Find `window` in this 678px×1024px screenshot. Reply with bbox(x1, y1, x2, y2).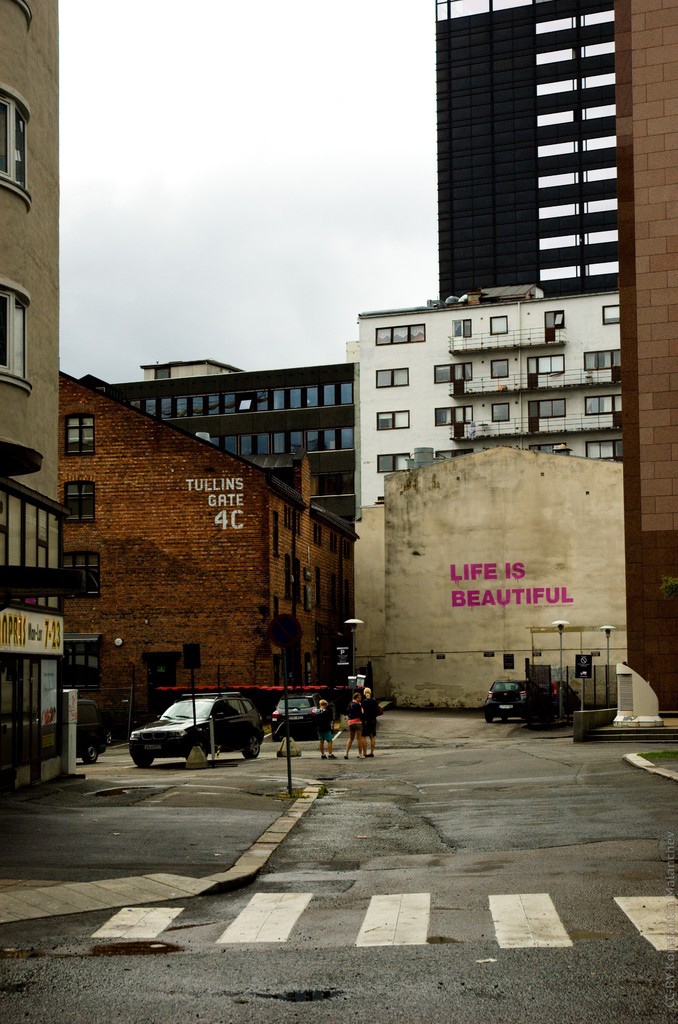
bbox(227, 438, 236, 450).
